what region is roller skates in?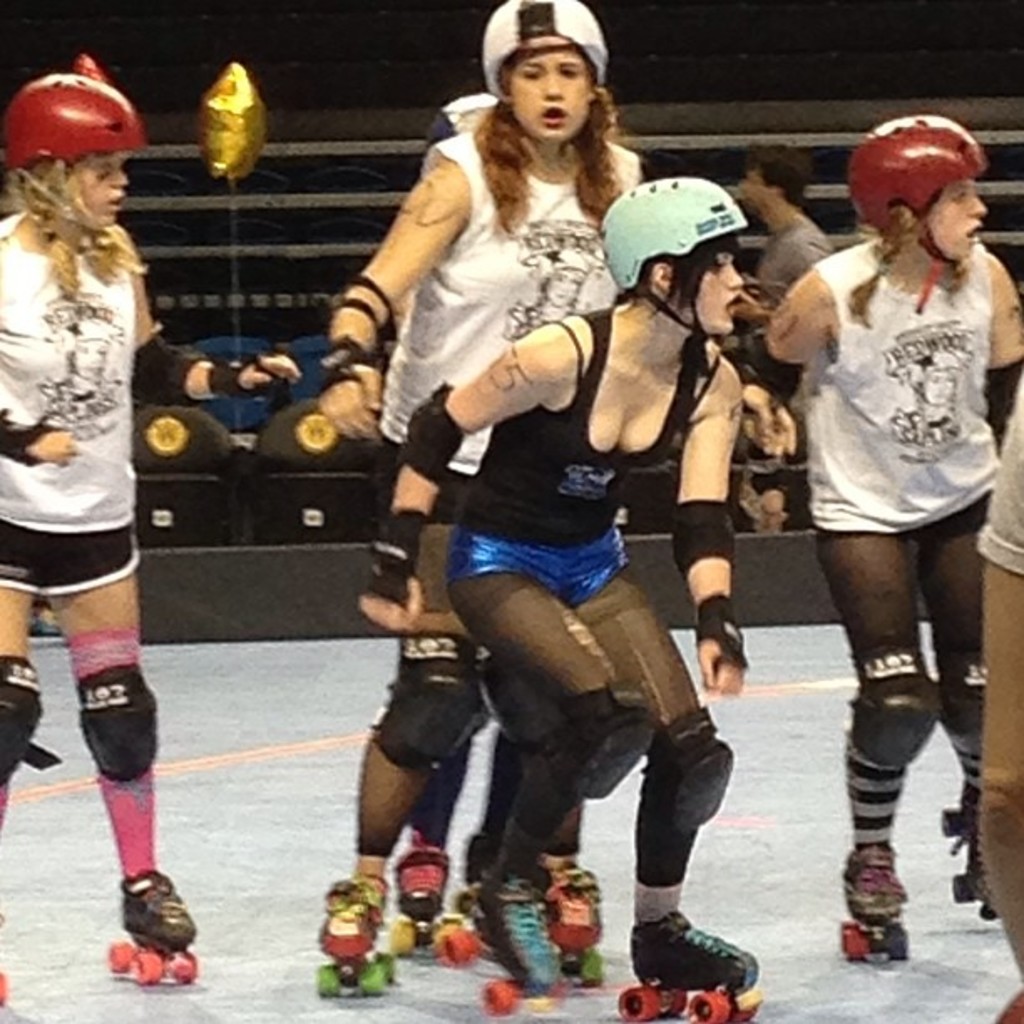
{"x1": 932, "y1": 778, "x2": 1001, "y2": 924}.
